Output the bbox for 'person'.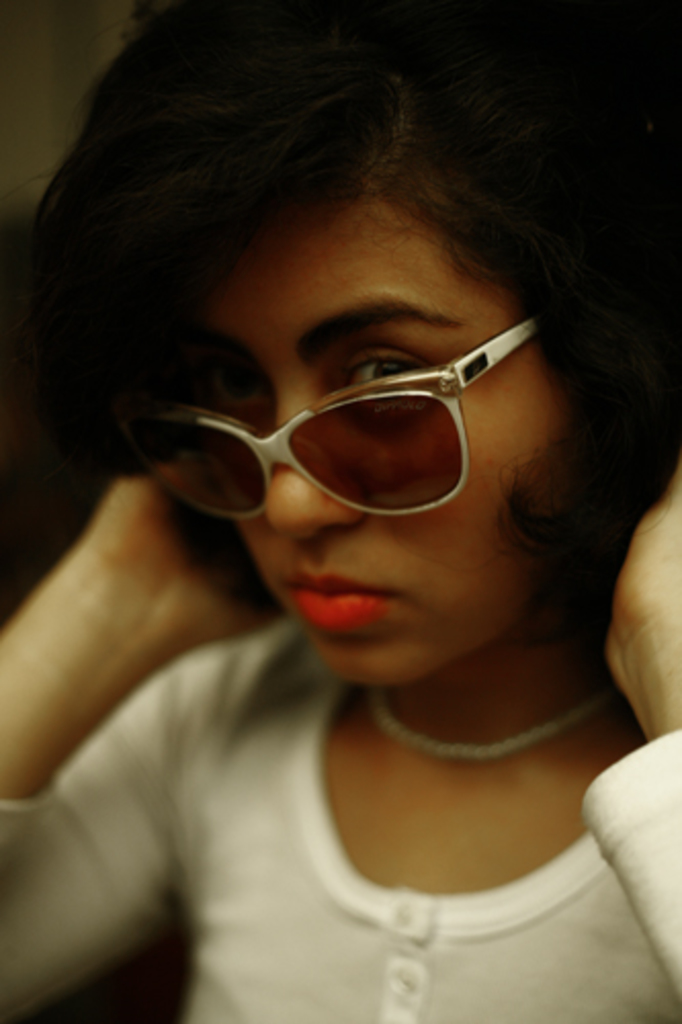
region(0, 0, 680, 1022).
